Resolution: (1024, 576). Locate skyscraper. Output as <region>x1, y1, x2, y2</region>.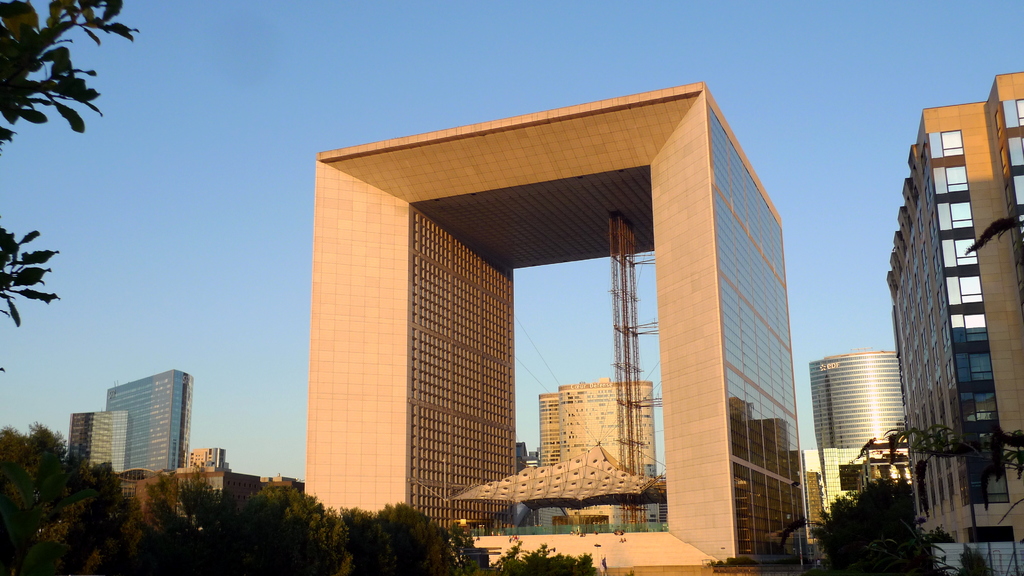
<region>538, 372, 648, 471</region>.
